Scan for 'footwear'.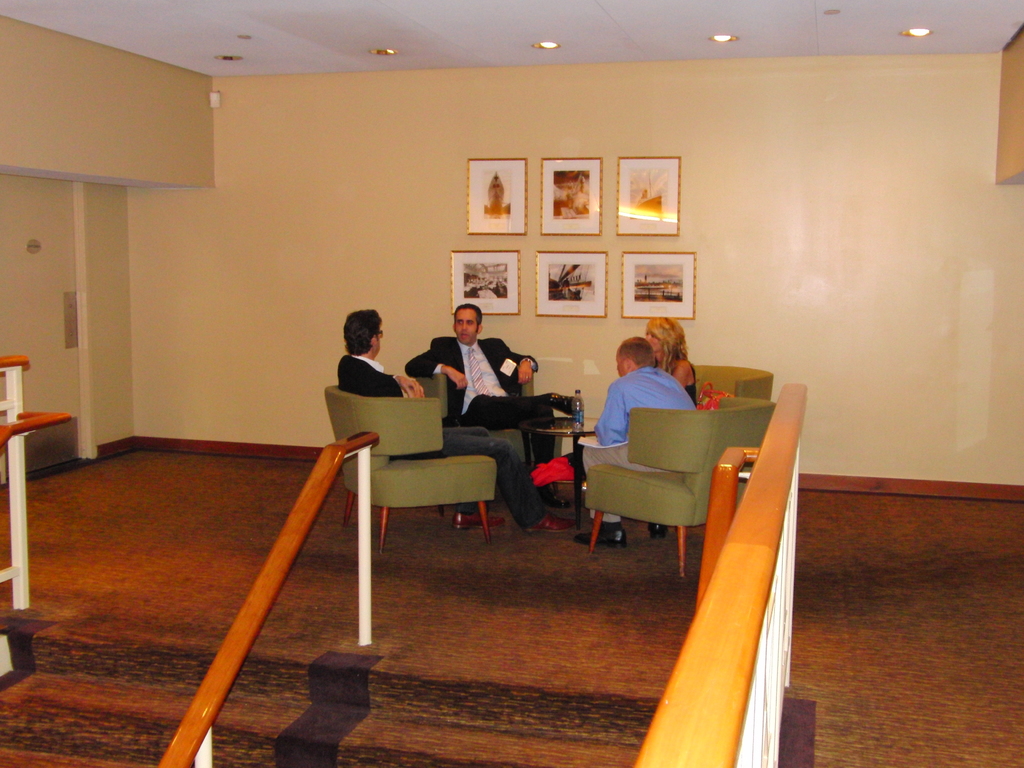
Scan result: <region>645, 522, 669, 538</region>.
